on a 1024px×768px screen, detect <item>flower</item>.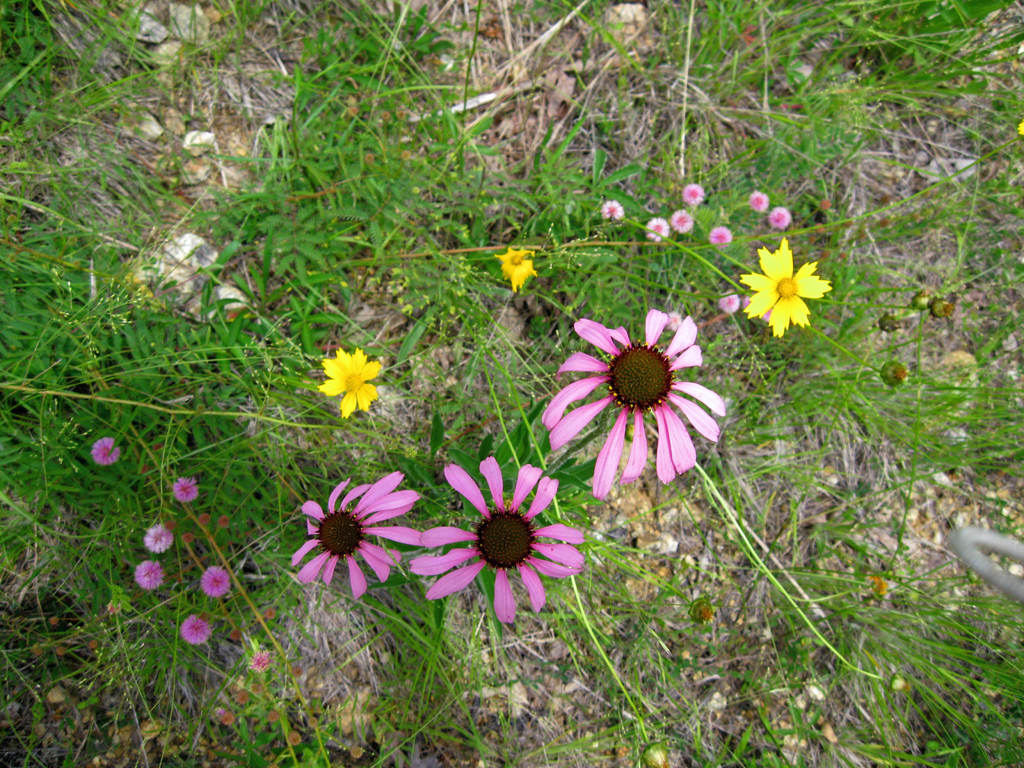
(309, 344, 387, 420).
